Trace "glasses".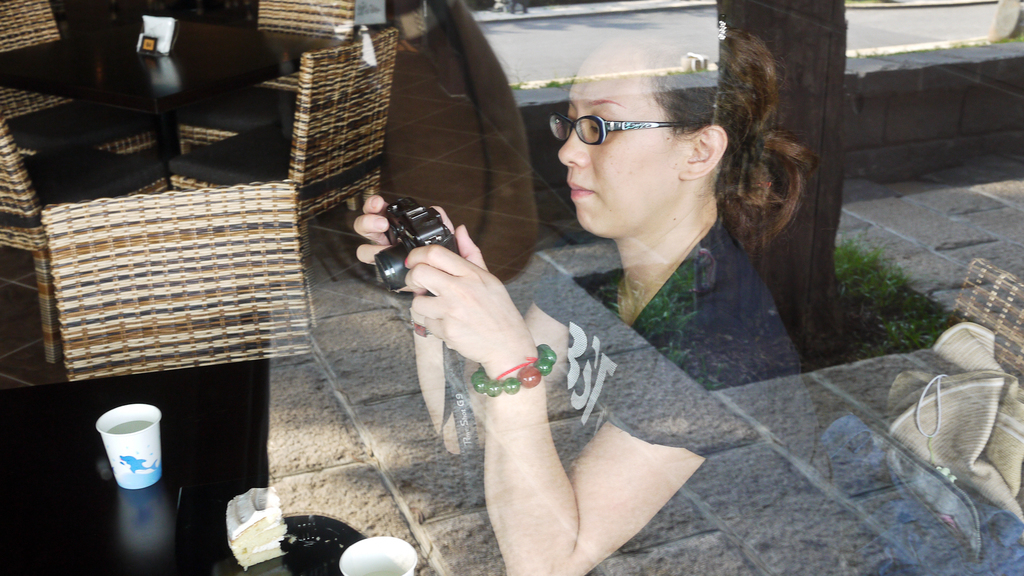
Traced to locate(556, 96, 692, 140).
